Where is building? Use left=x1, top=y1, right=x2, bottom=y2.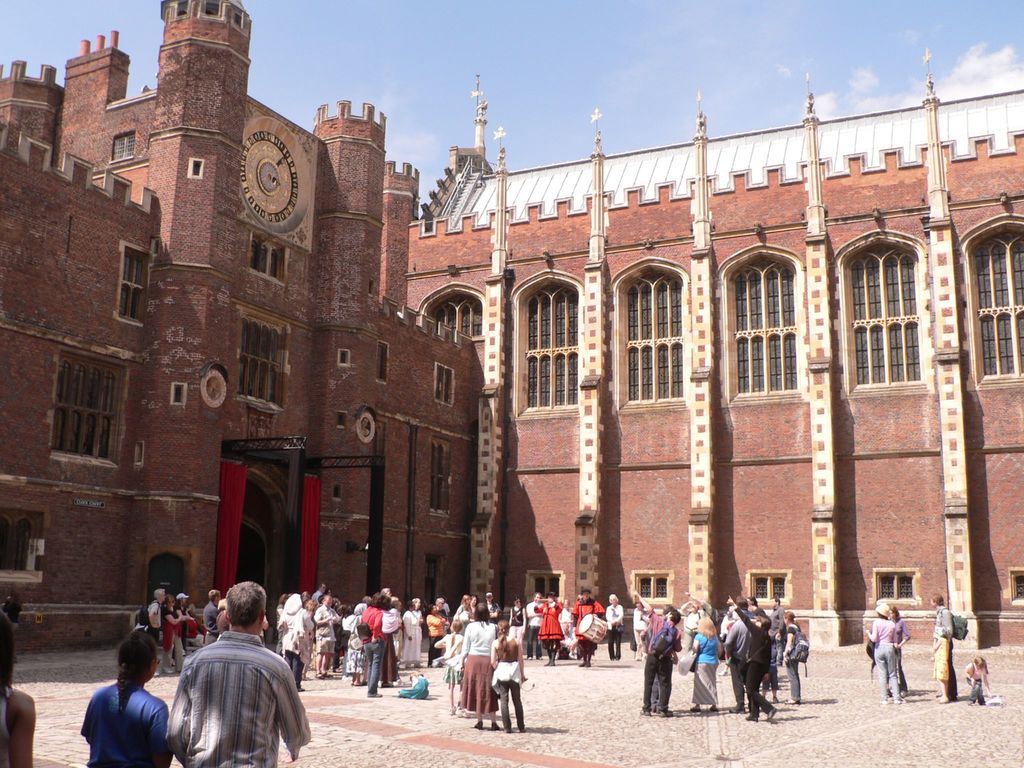
left=0, top=0, right=1023, bottom=651.
